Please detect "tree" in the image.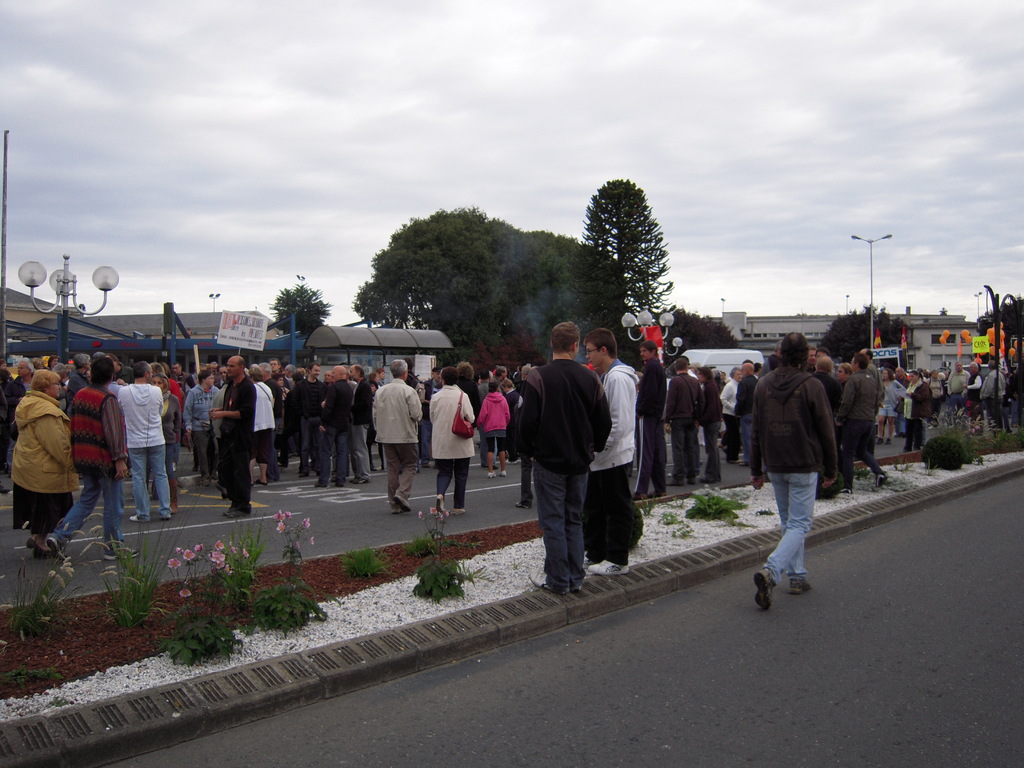
left=978, top=300, right=1023, bottom=352.
